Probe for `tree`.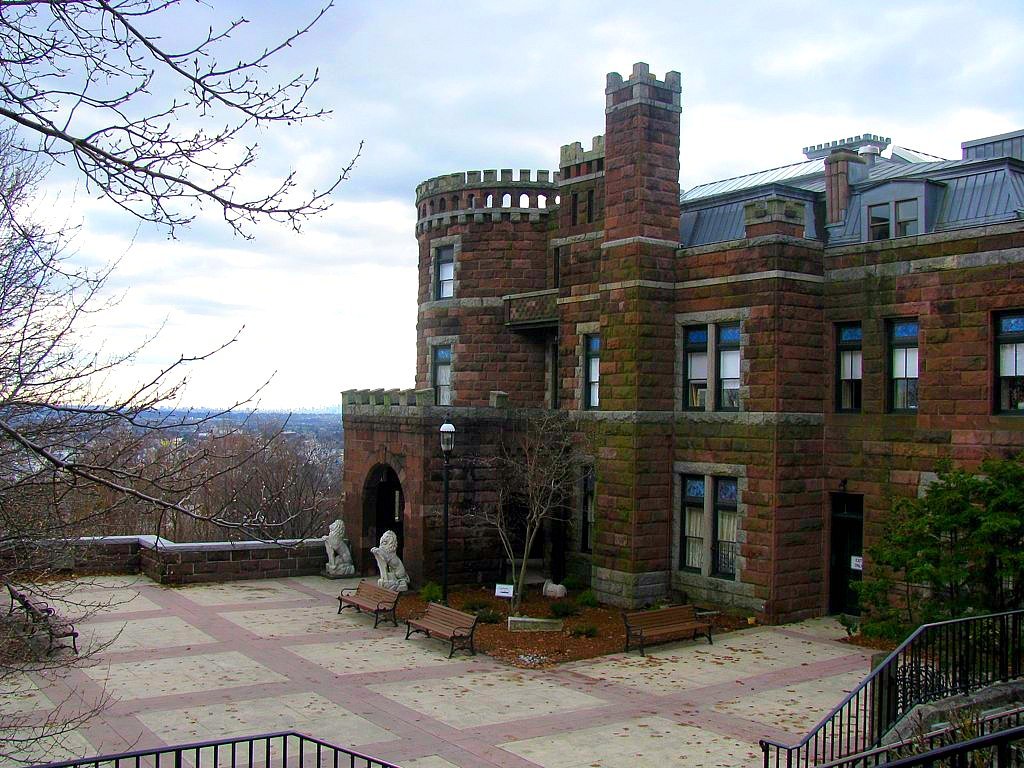
Probe result: 0, 0, 360, 767.
